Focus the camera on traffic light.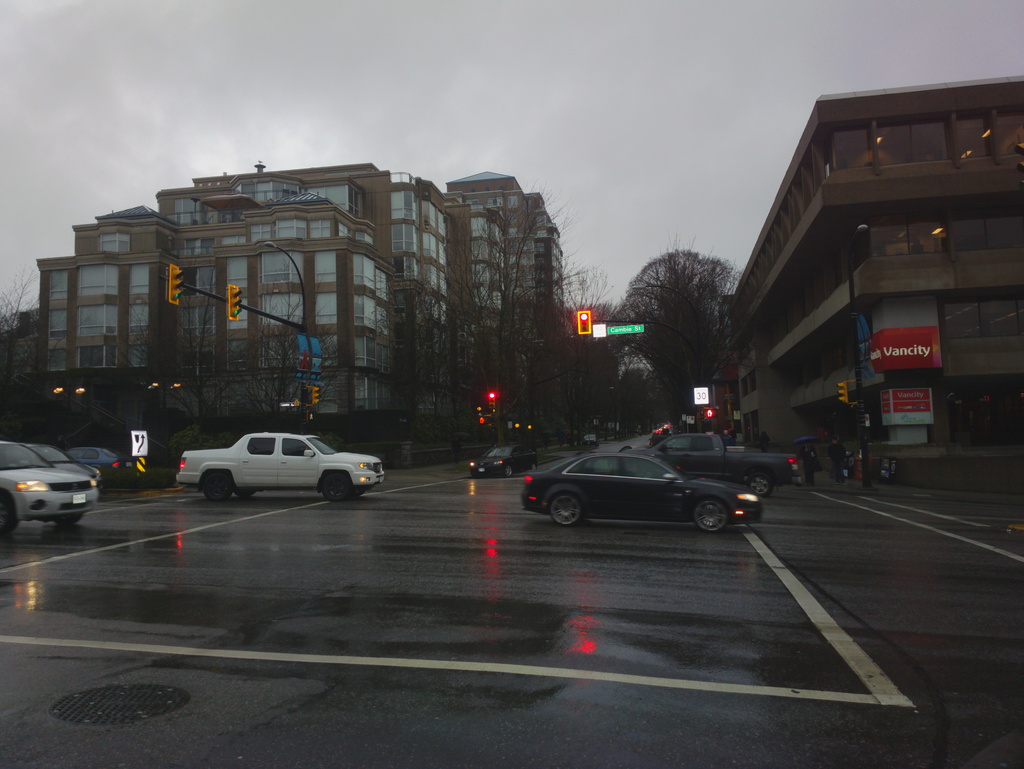
Focus region: detection(703, 408, 716, 418).
